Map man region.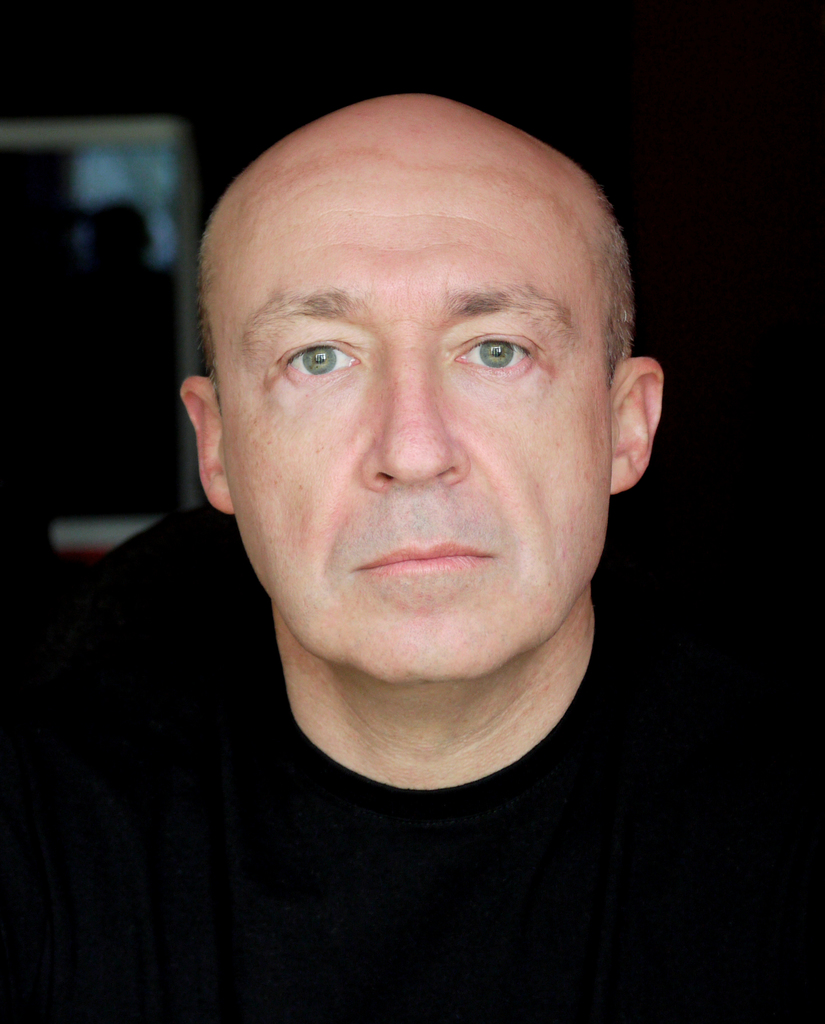
Mapped to x1=0, y1=94, x2=824, y2=1023.
